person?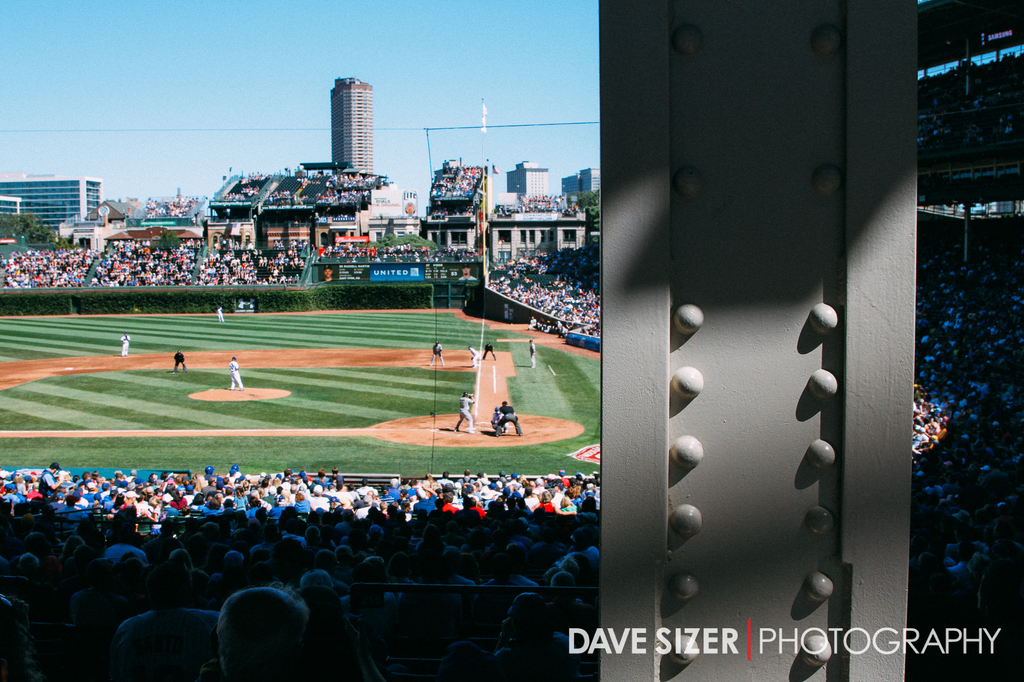
select_region(480, 344, 497, 360)
